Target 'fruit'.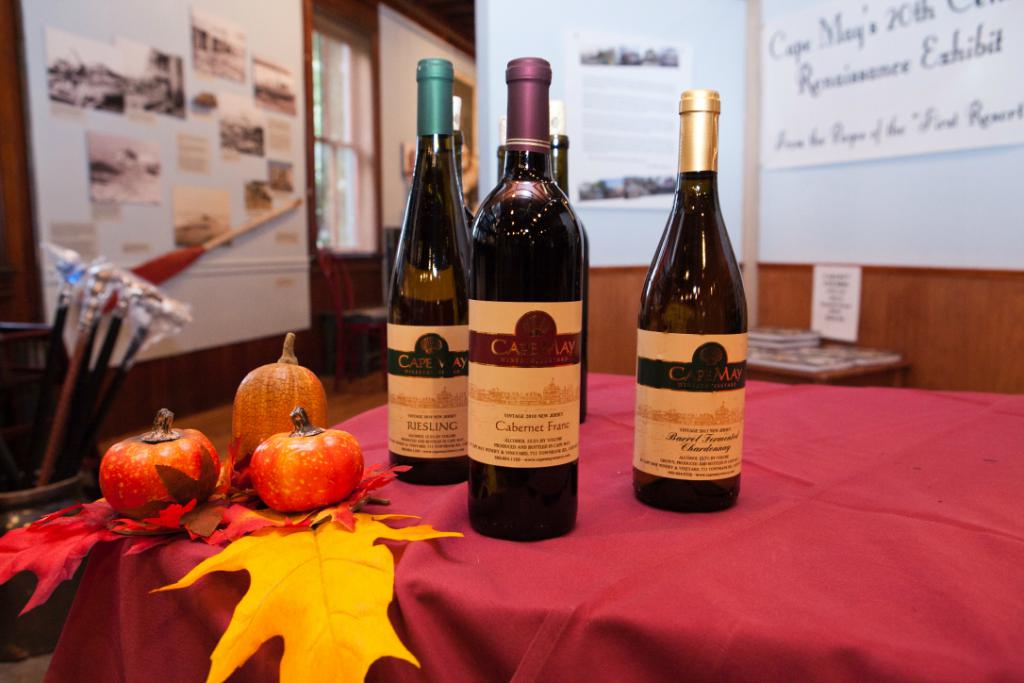
Target region: [left=227, top=325, right=328, bottom=459].
